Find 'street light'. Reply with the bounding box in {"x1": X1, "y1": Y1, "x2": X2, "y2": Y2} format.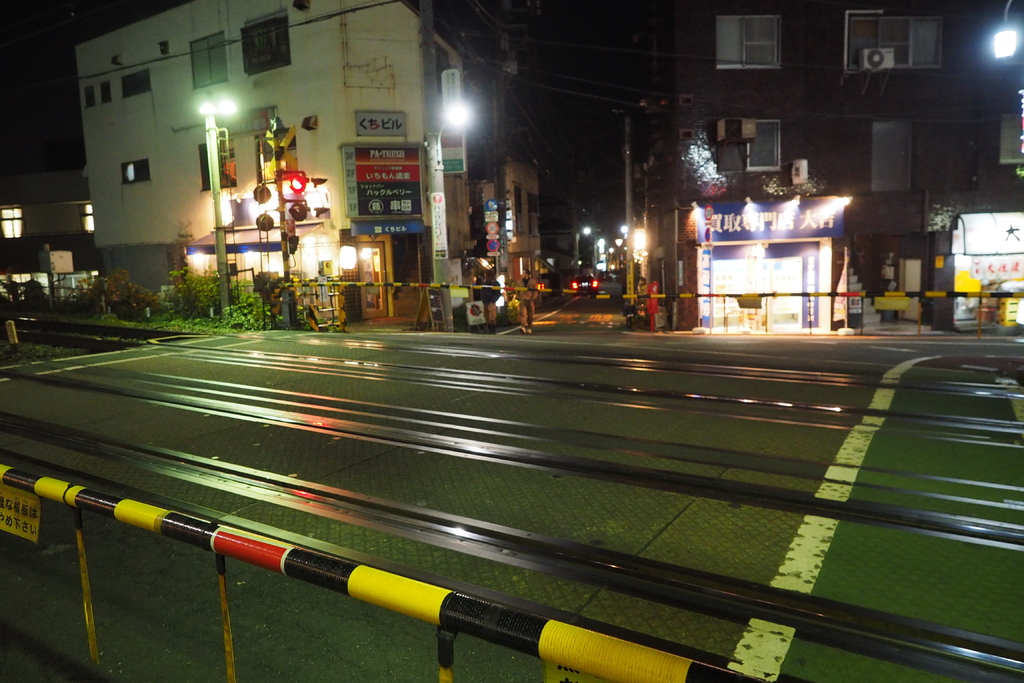
{"x1": 991, "y1": 2, "x2": 1021, "y2": 62}.
